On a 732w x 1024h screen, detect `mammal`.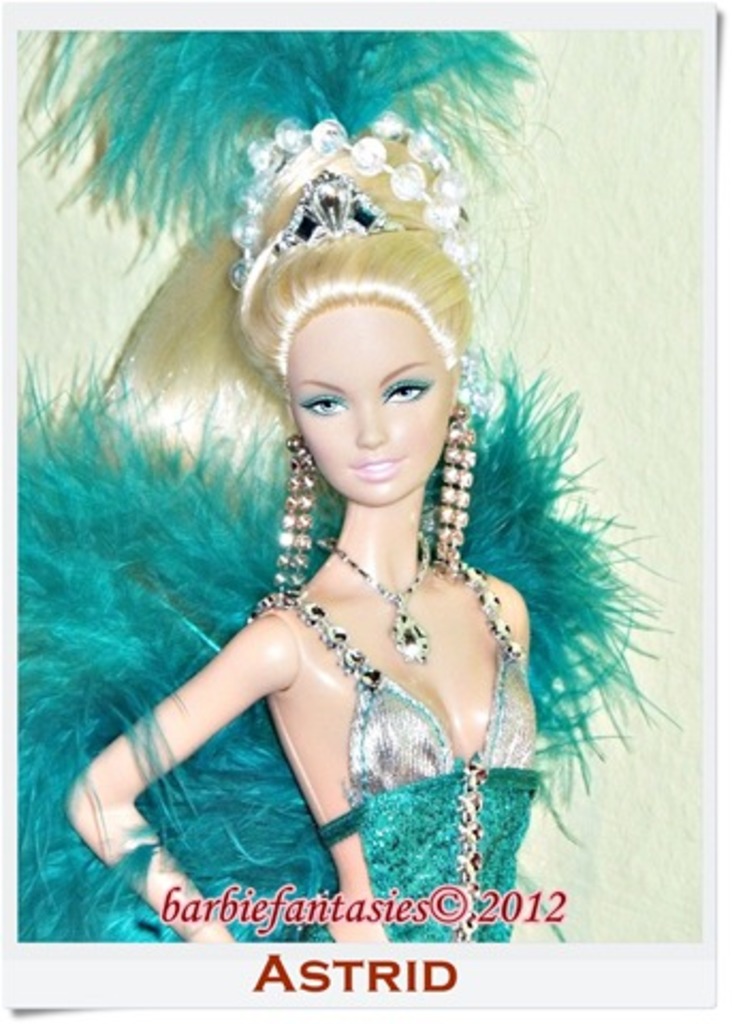
pyautogui.locateOnScreen(2, 119, 645, 934).
